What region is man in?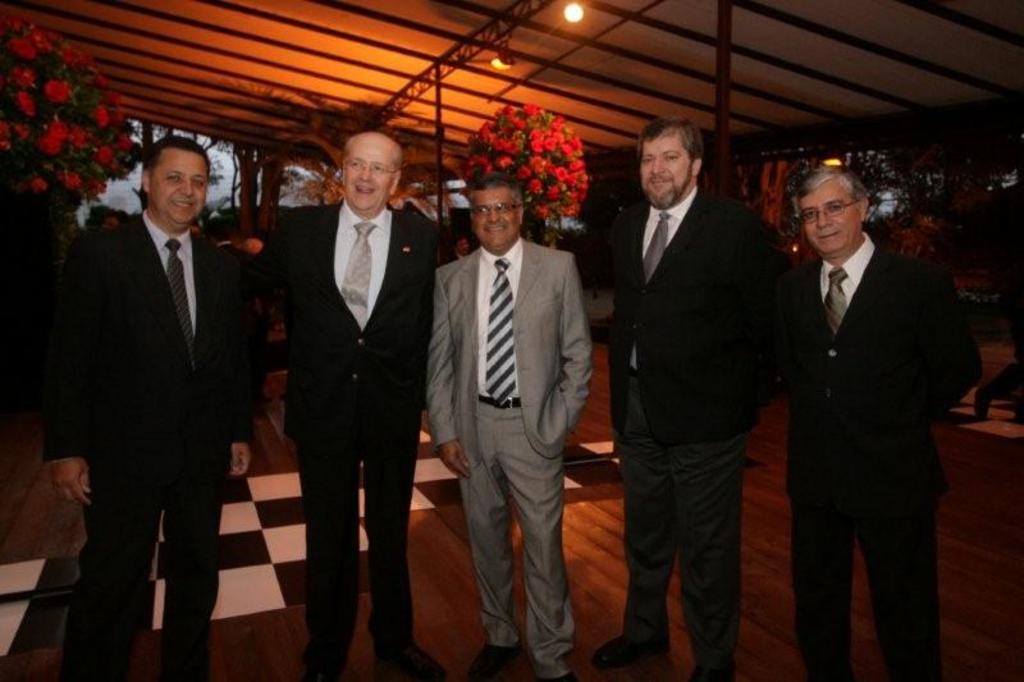
(left=266, top=131, right=436, bottom=681).
